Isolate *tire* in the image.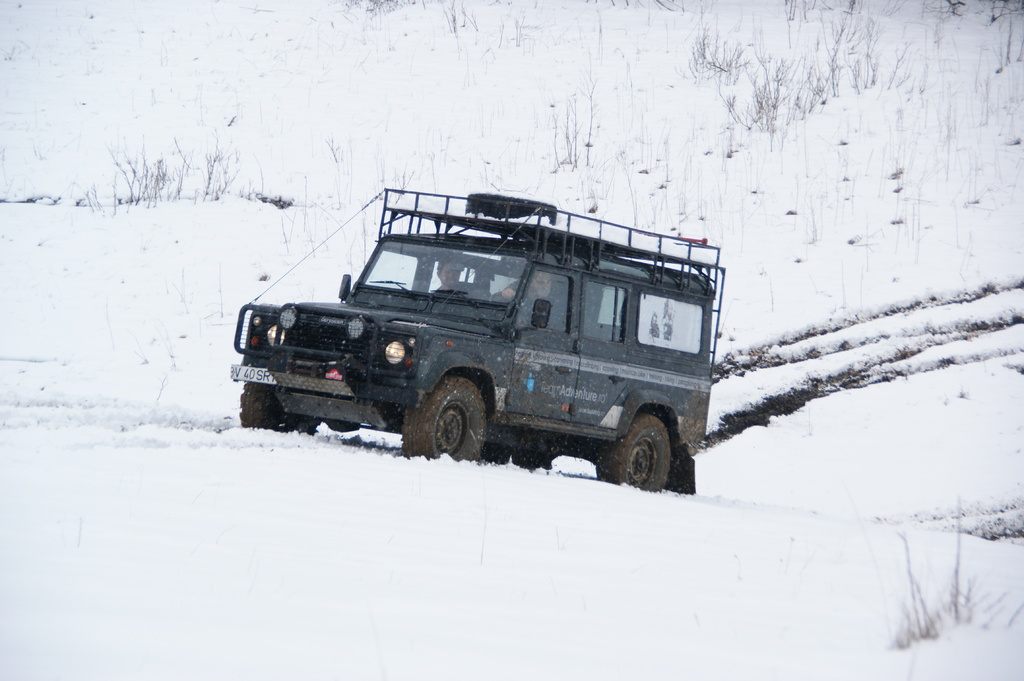
Isolated region: box=[484, 444, 552, 469].
